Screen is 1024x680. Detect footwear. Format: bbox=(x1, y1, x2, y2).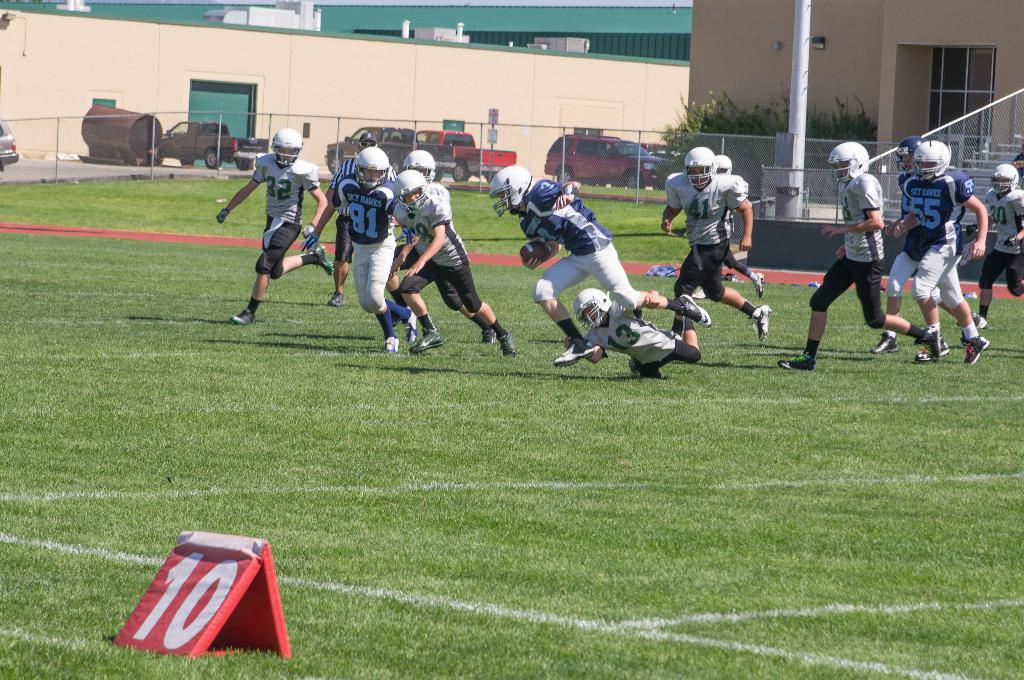
bbox=(750, 271, 765, 300).
